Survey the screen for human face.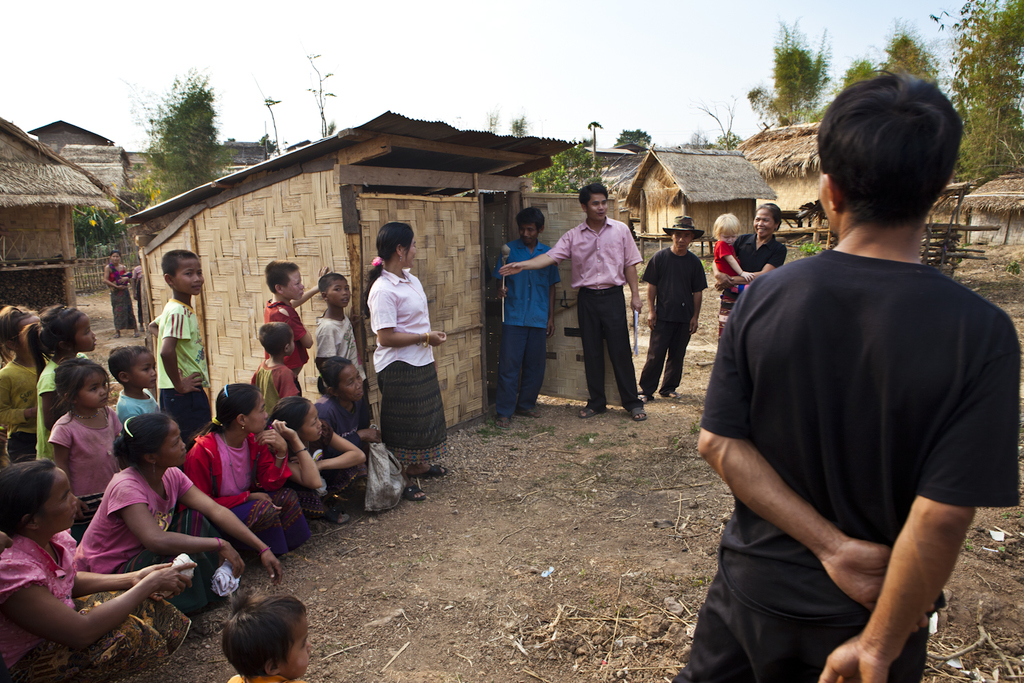
Survey found: 35 471 83 529.
